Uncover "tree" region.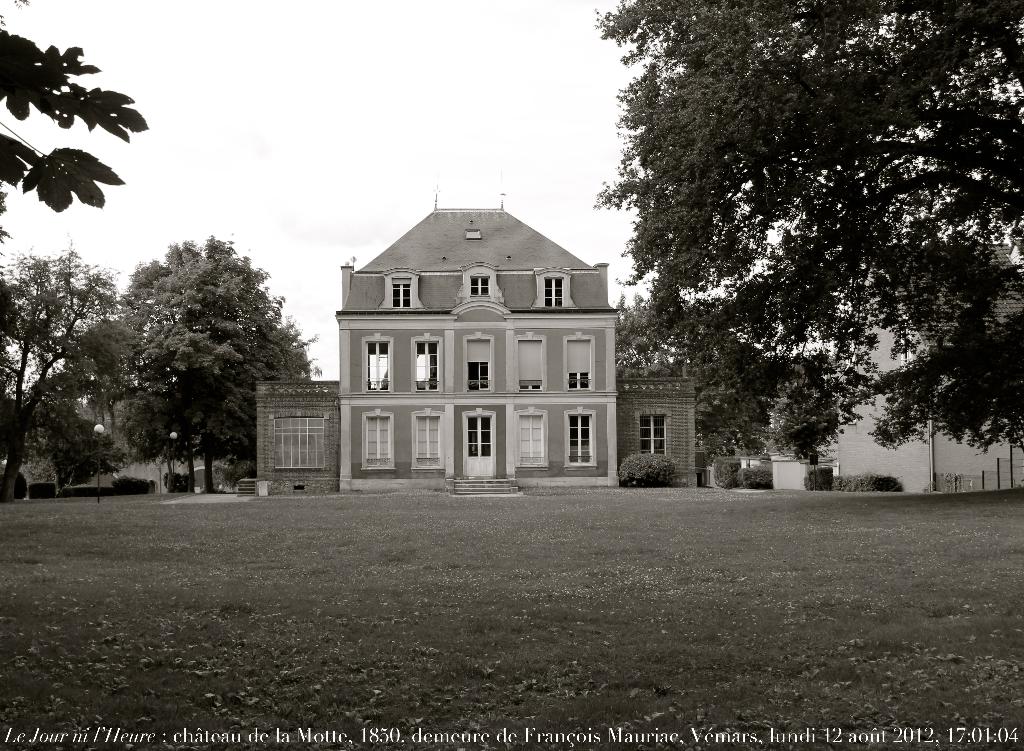
Uncovered: <region>0, 31, 154, 244</region>.
